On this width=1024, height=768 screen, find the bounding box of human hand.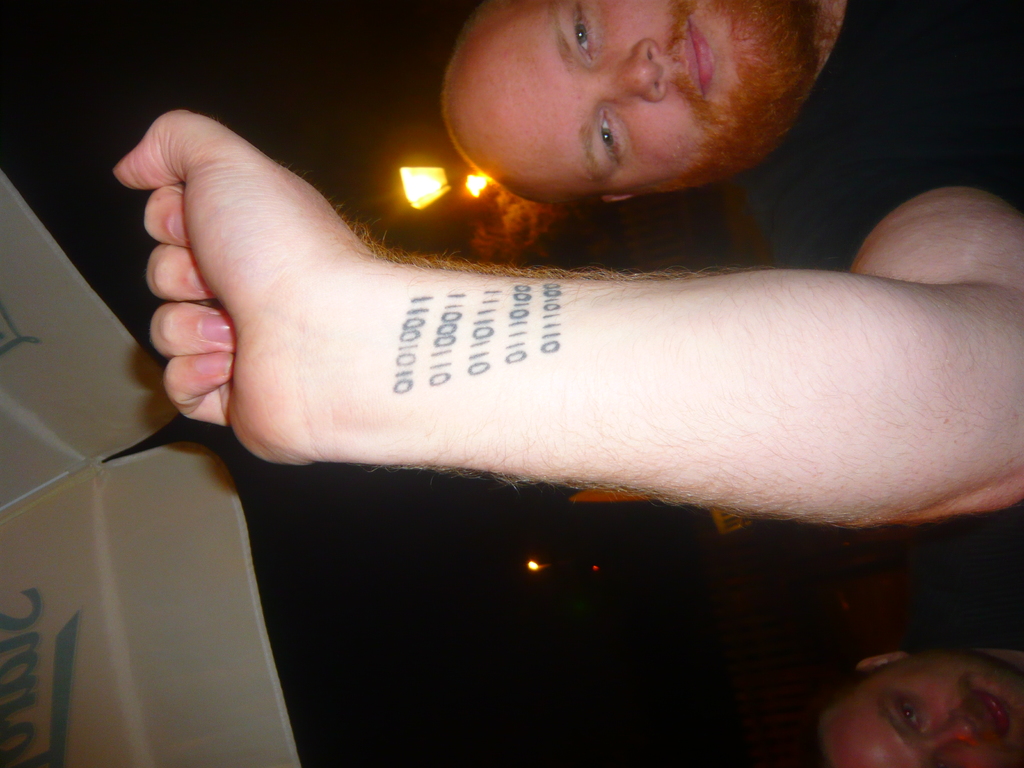
Bounding box: locate(114, 106, 364, 456).
